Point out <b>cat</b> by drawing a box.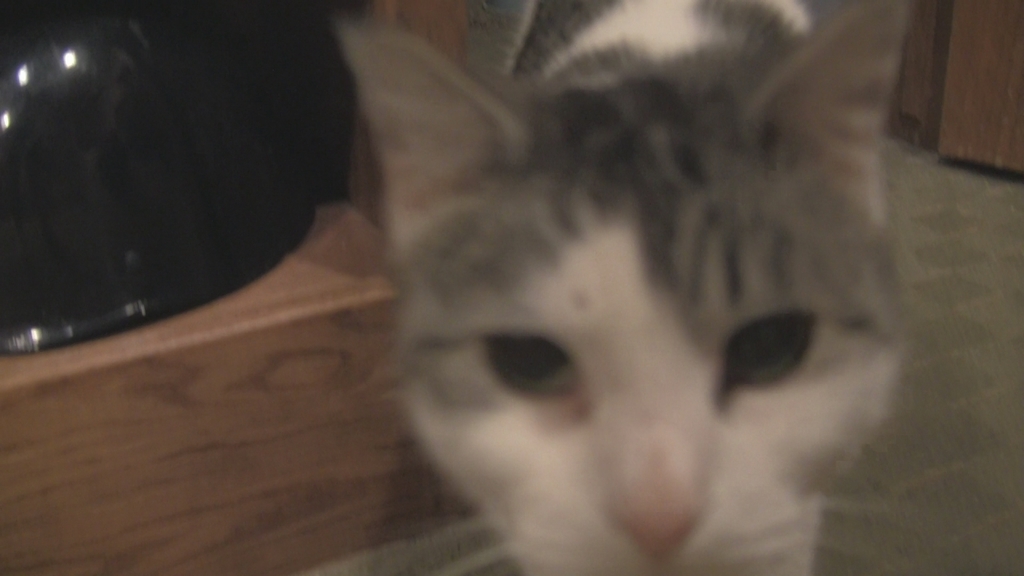
crop(334, 0, 905, 575).
